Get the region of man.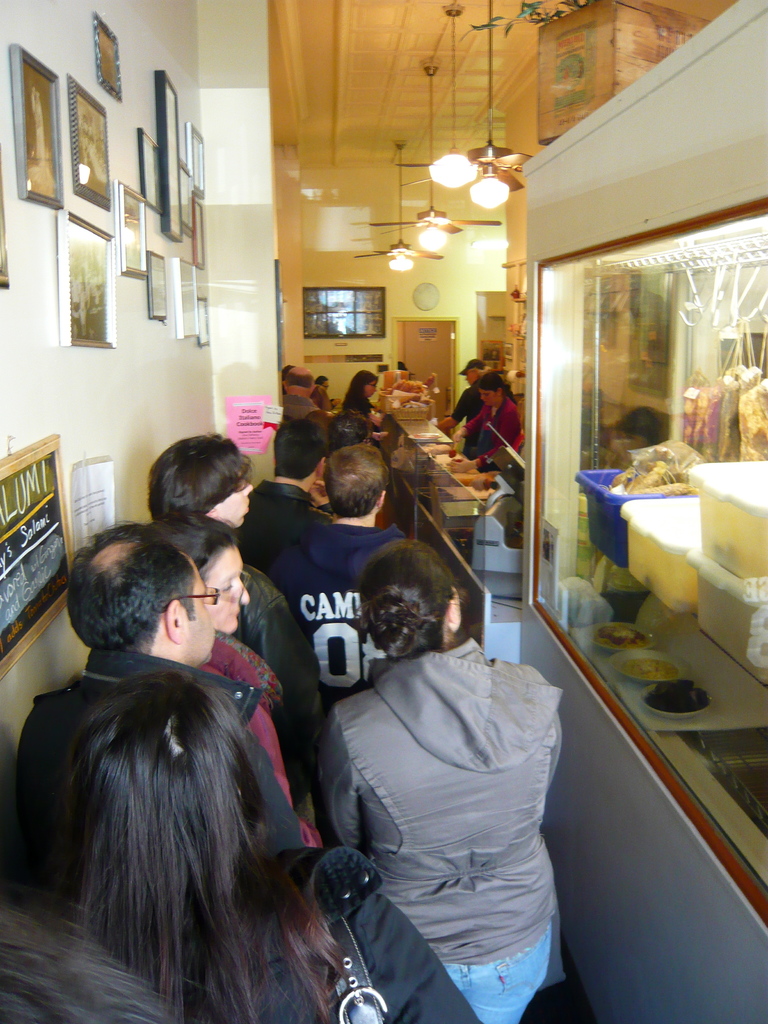
detection(435, 357, 492, 457).
